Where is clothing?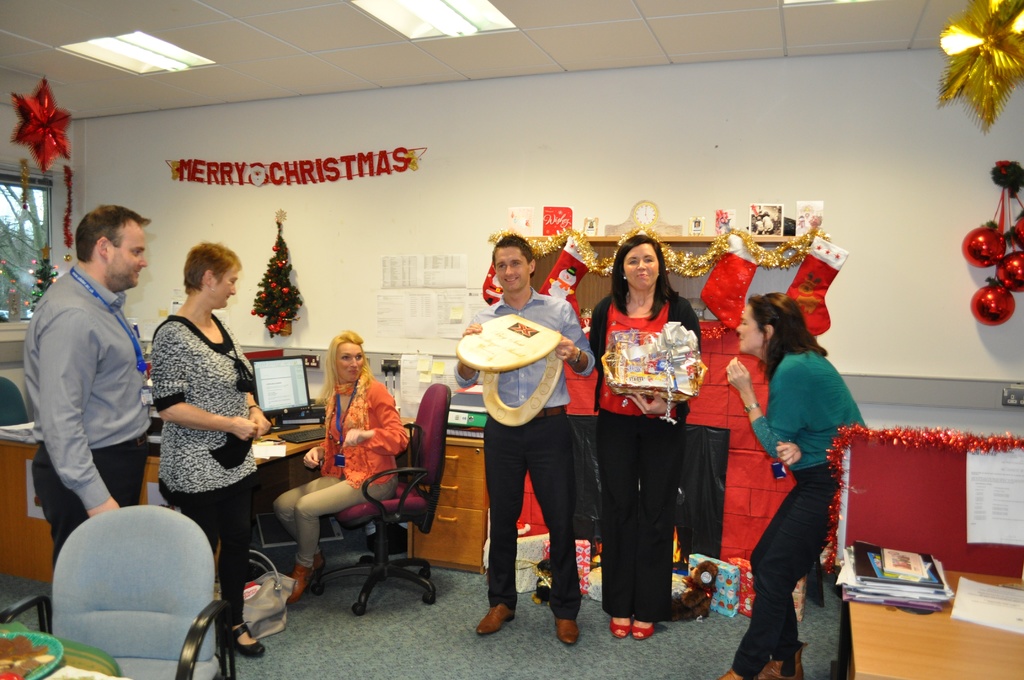
591, 291, 703, 618.
